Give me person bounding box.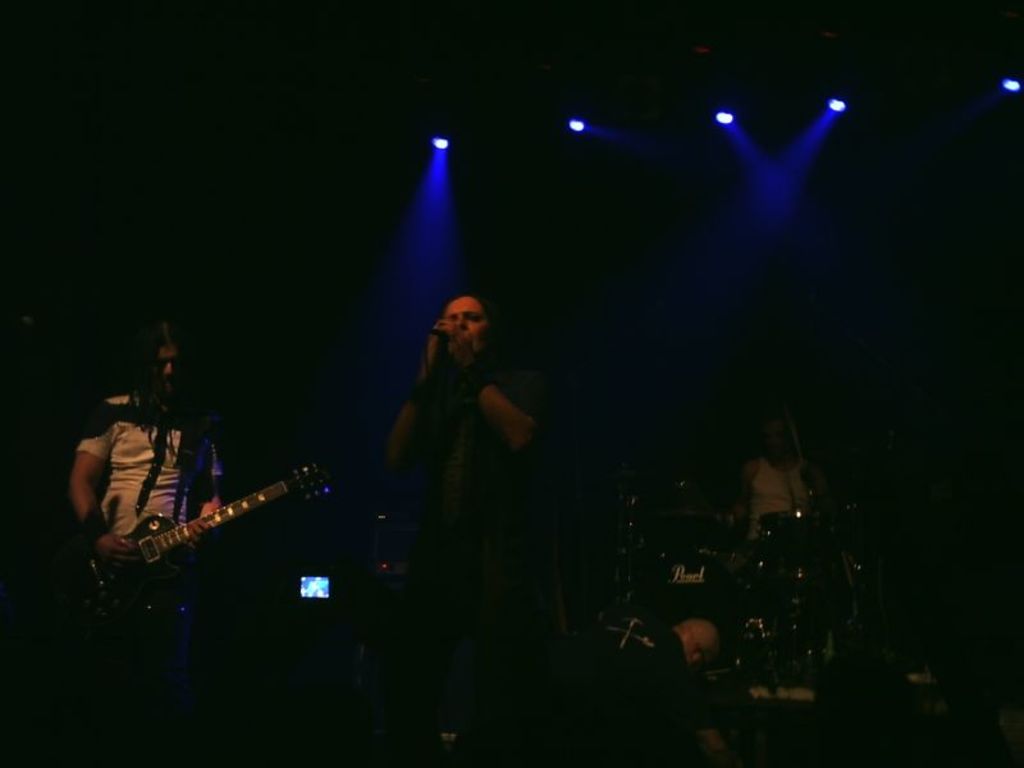
bbox=[82, 355, 262, 626].
